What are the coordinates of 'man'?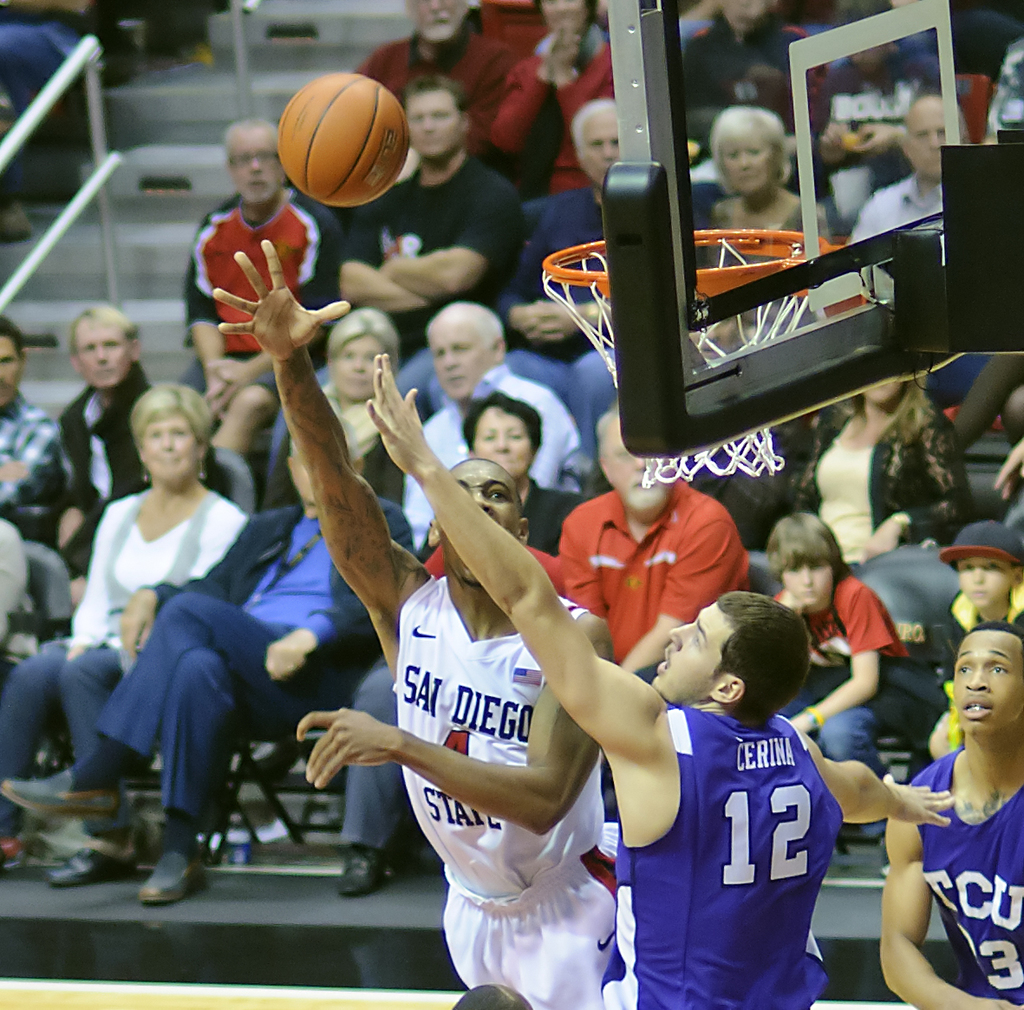
crop(508, 99, 612, 455).
